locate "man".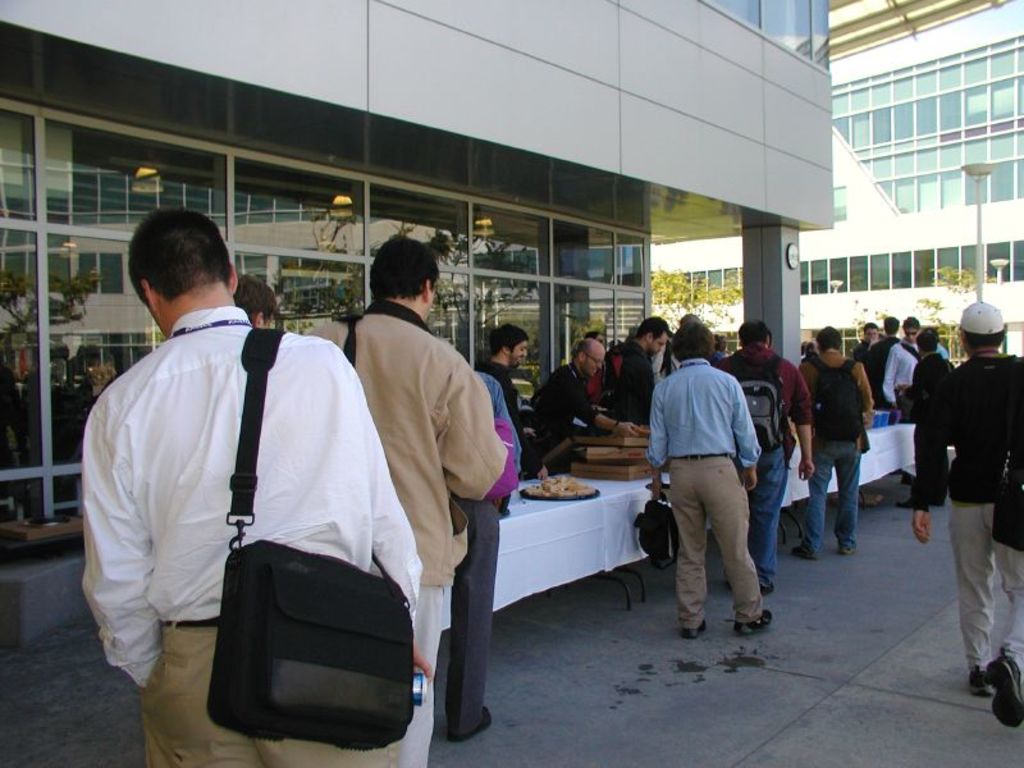
Bounding box: rect(897, 297, 1023, 727).
